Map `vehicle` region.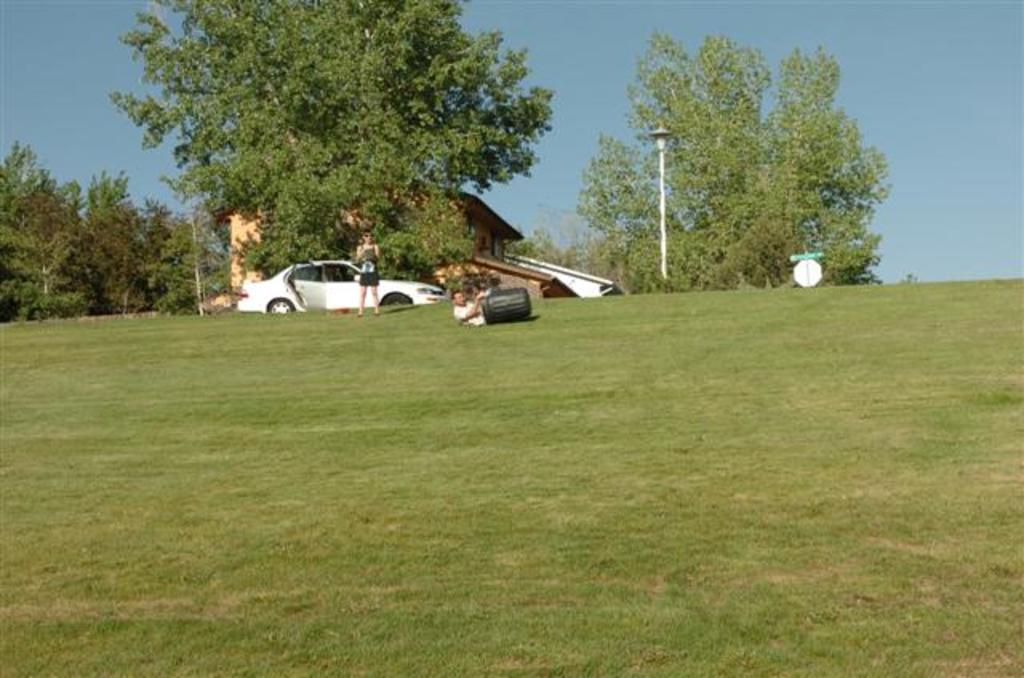
Mapped to crop(243, 249, 424, 317).
